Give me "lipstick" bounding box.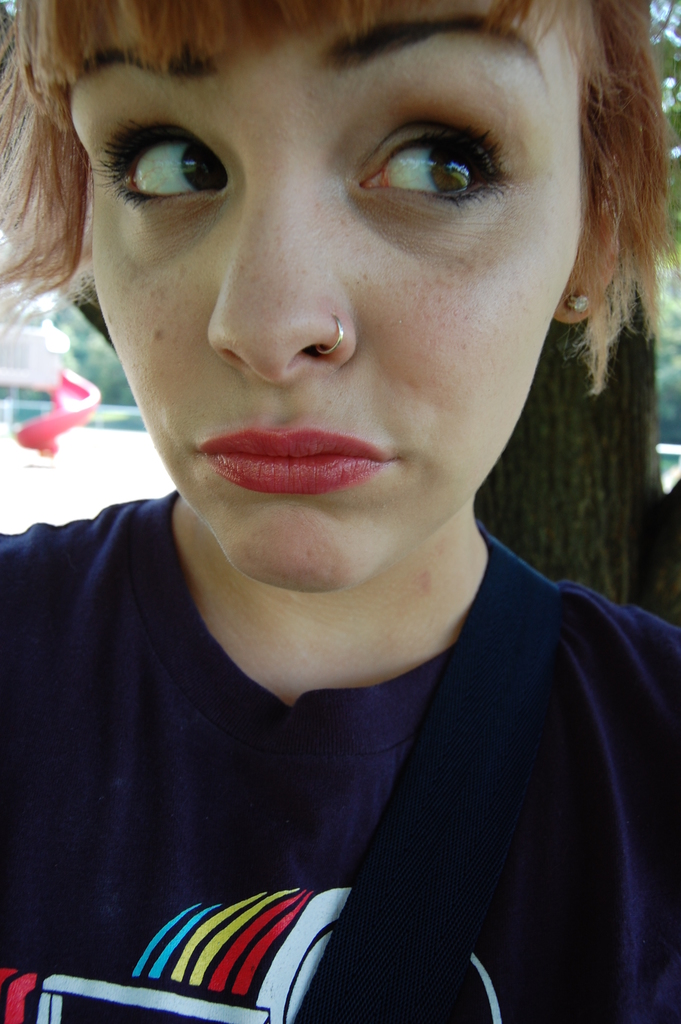
196,428,380,497.
